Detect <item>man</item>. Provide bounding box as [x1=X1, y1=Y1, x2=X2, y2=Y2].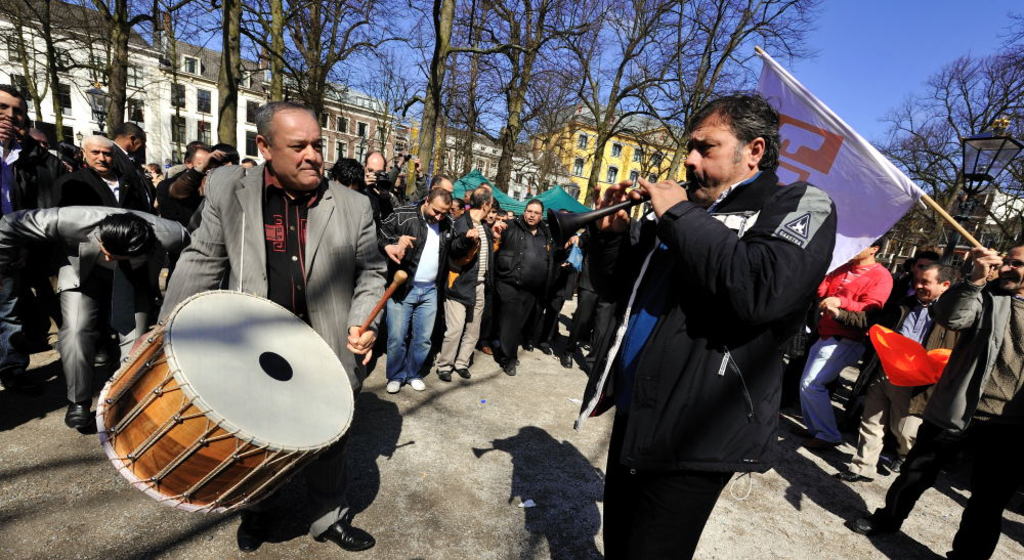
[x1=155, y1=123, x2=388, y2=362].
